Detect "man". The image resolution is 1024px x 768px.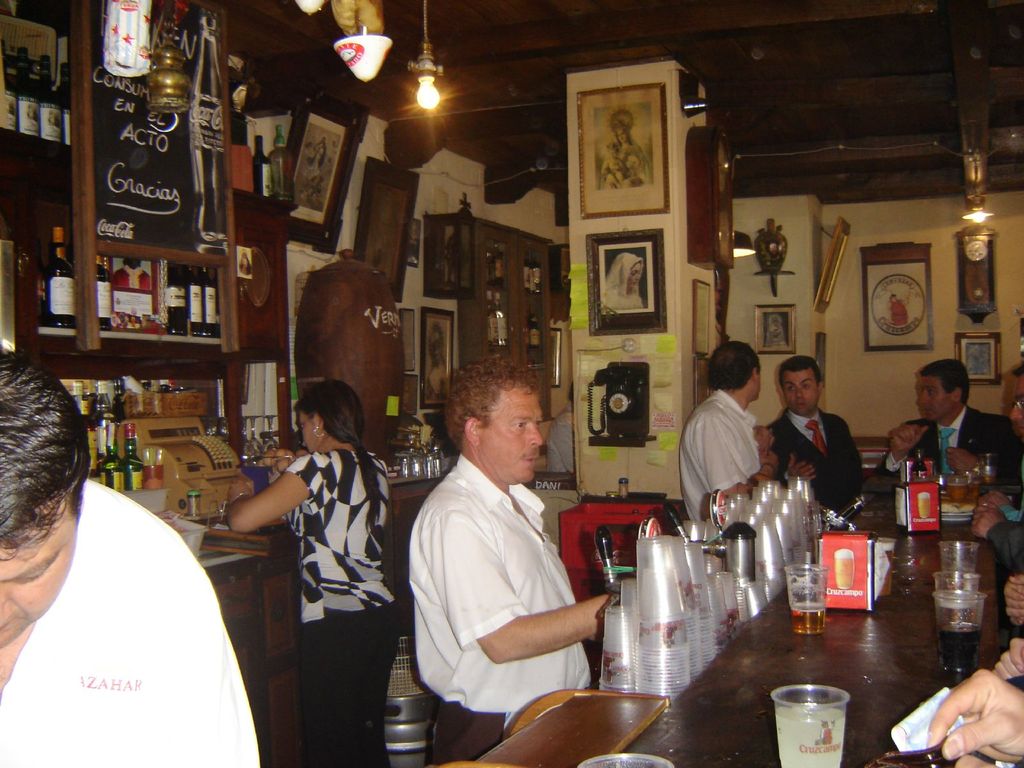
bbox(680, 338, 772, 538).
